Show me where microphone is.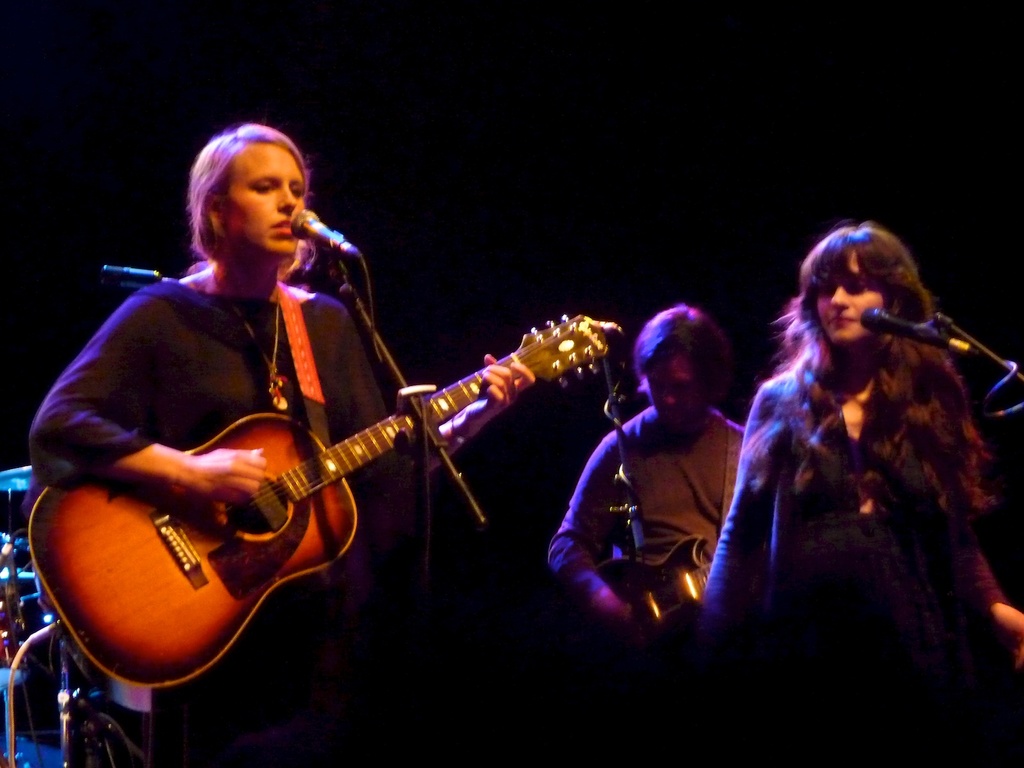
microphone is at x1=860, y1=306, x2=968, y2=354.
